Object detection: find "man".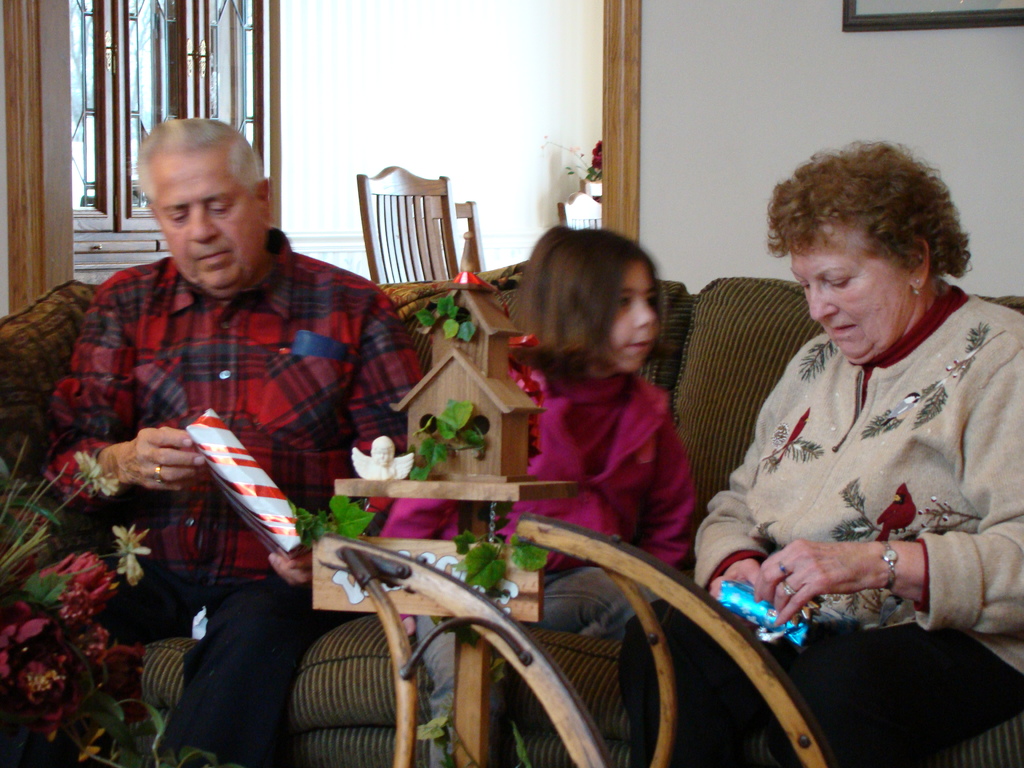
<bbox>0, 115, 419, 767</bbox>.
